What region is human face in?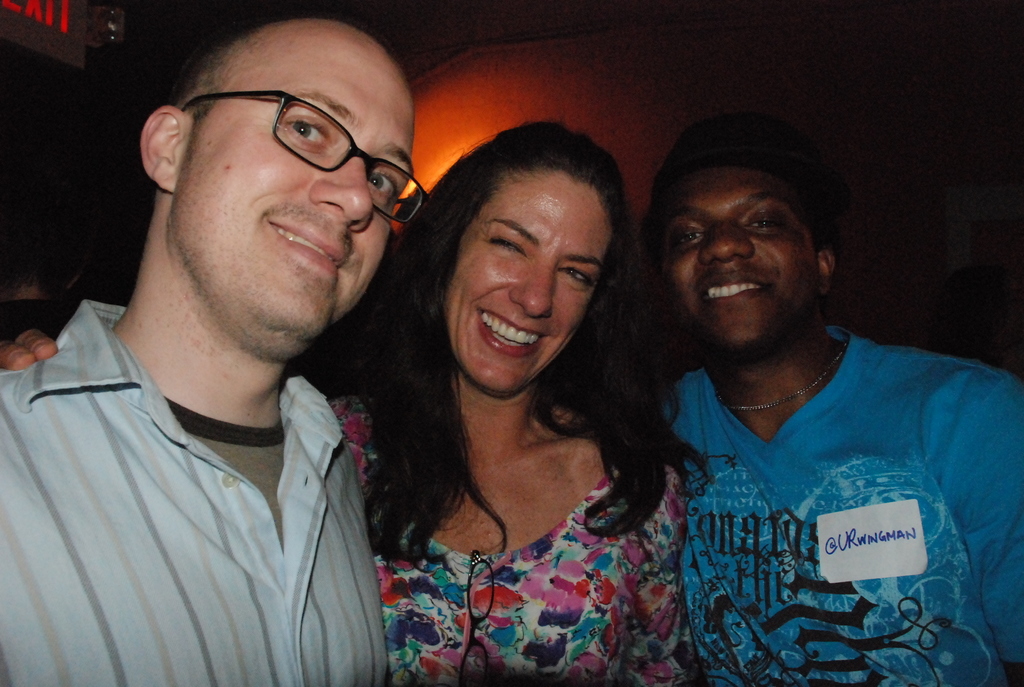
bbox=(446, 173, 609, 395).
